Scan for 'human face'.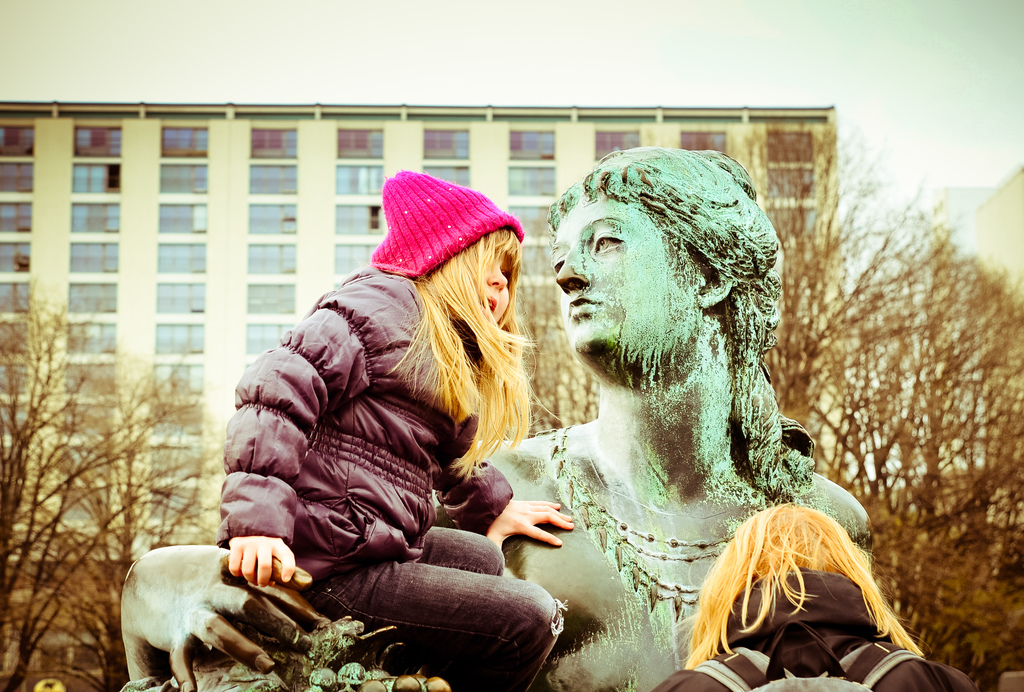
Scan result: 552:187:701:358.
